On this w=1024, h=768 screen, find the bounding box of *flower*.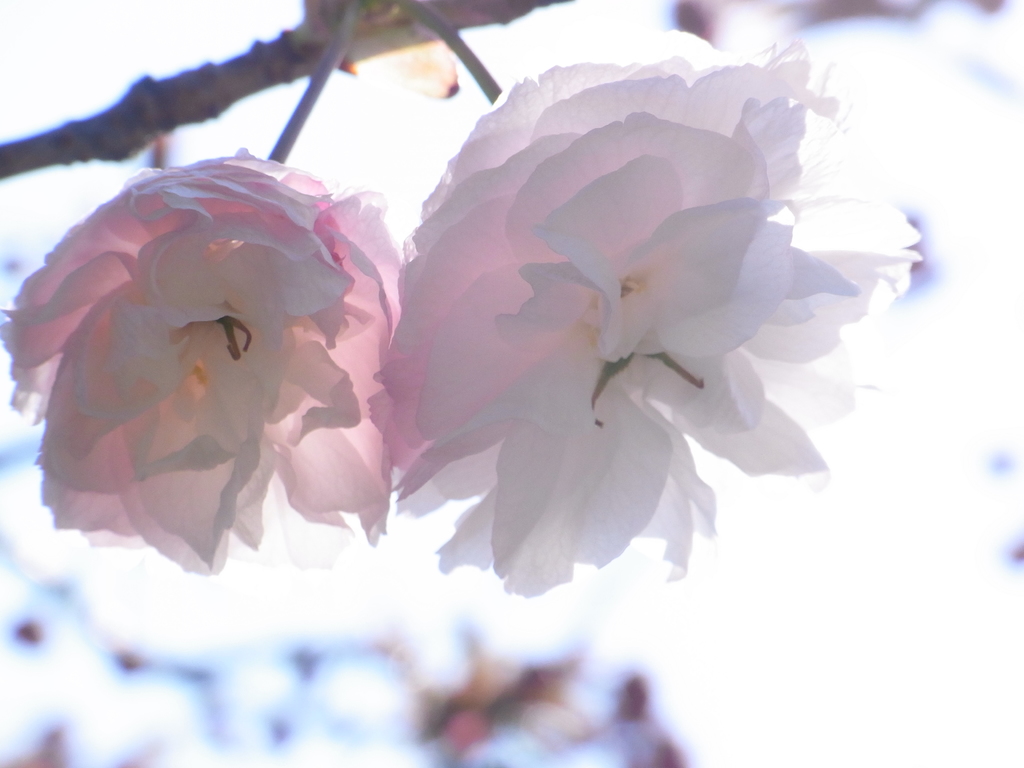
Bounding box: [left=0, top=152, right=402, bottom=578].
